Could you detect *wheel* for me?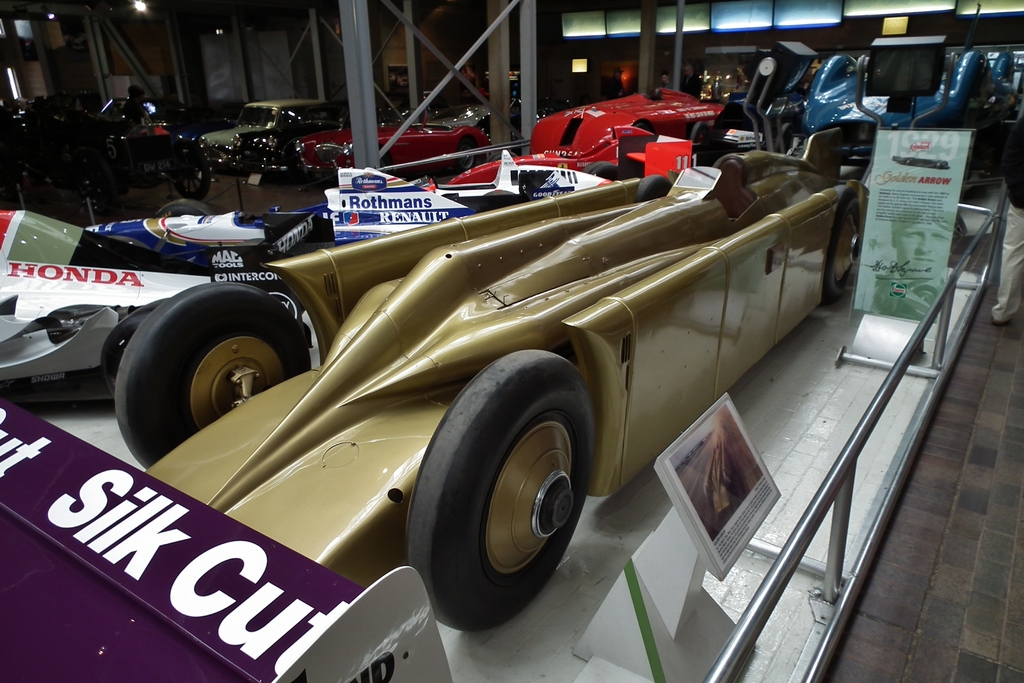
Detection result: (828,191,866,296).
